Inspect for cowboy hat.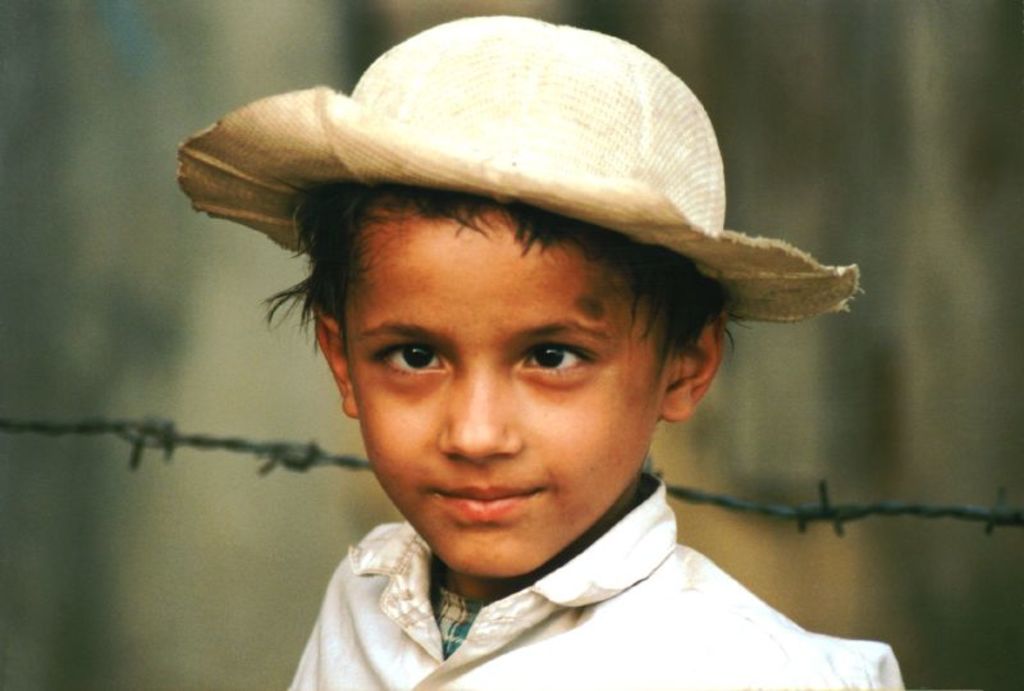
Inspection: 166:10:781:392.
